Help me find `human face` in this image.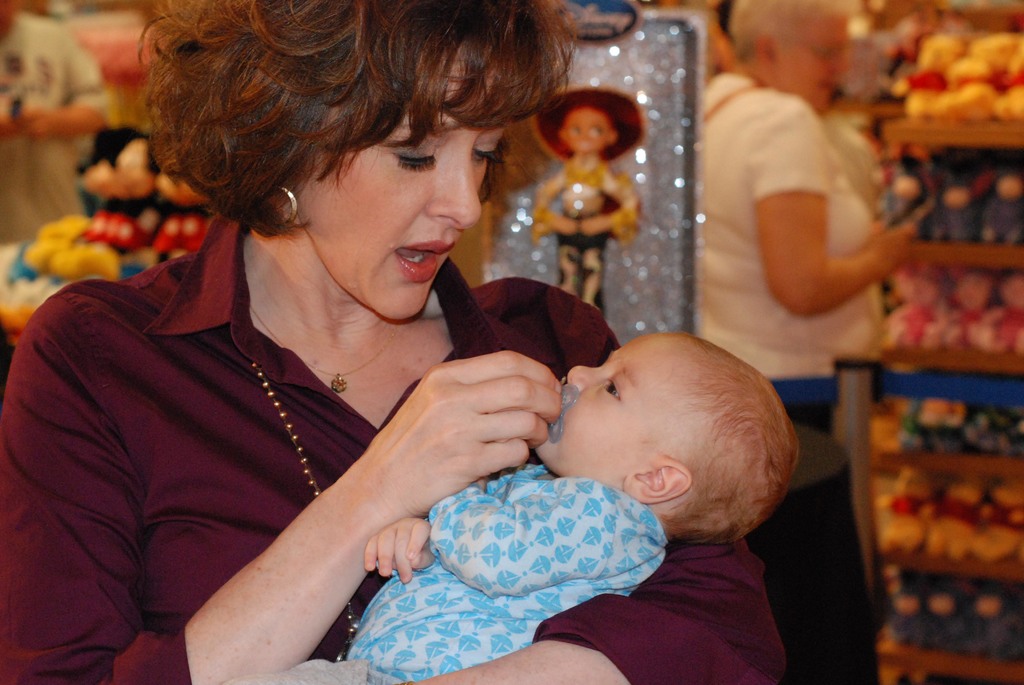
Found it: rect(780, 12, 848, 114).
